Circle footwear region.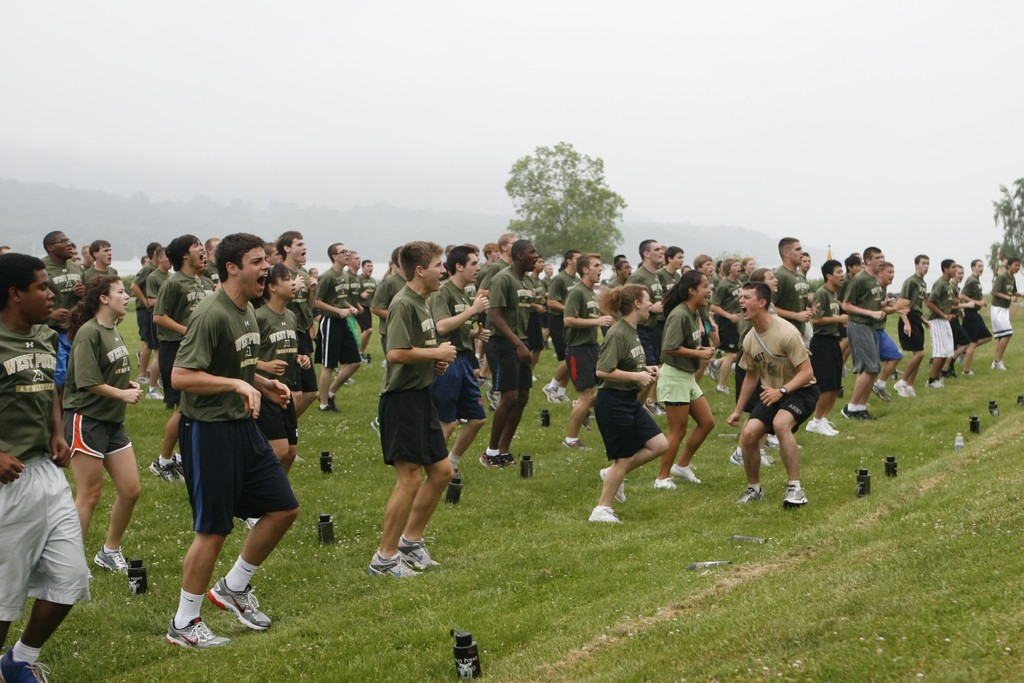
Region: rect(95, 540, 136, 594).
